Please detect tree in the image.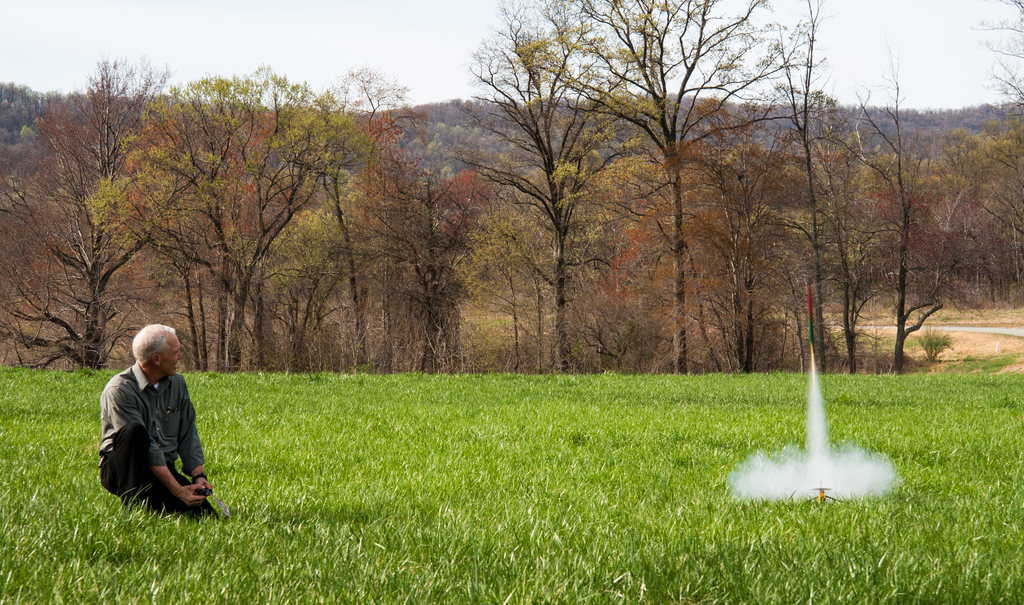
{"left": 0, "top": 56, "right": 157, "bottom": 370}.
